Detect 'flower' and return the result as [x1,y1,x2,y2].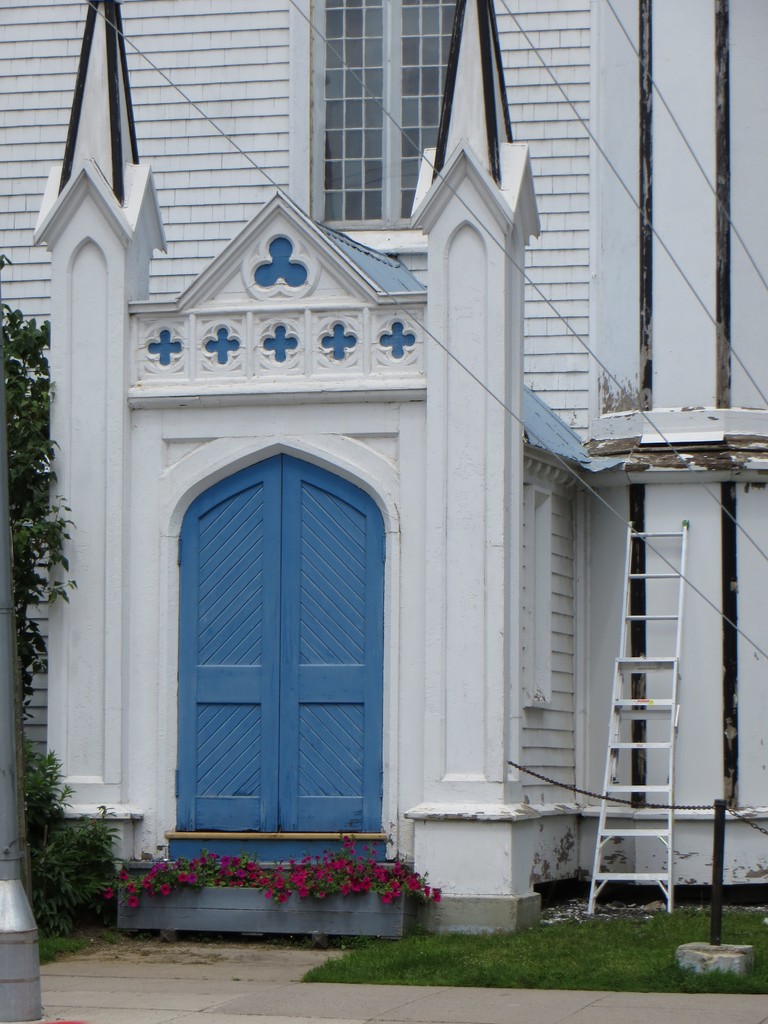
[113,863,136,883].
